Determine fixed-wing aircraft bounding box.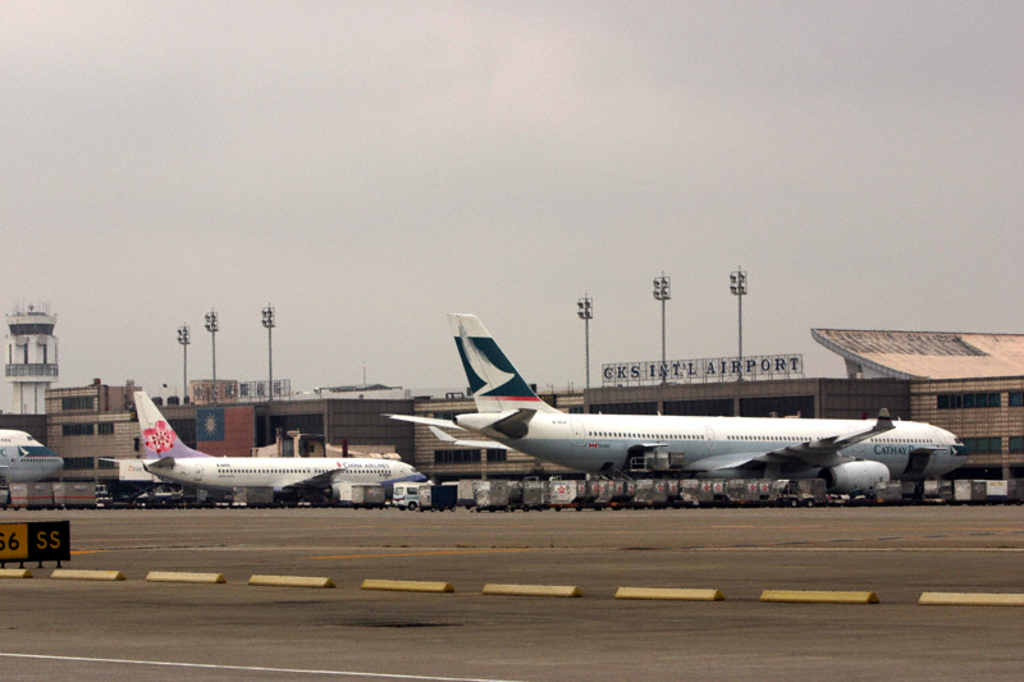
Determined: [3, 427, 63, 491].
